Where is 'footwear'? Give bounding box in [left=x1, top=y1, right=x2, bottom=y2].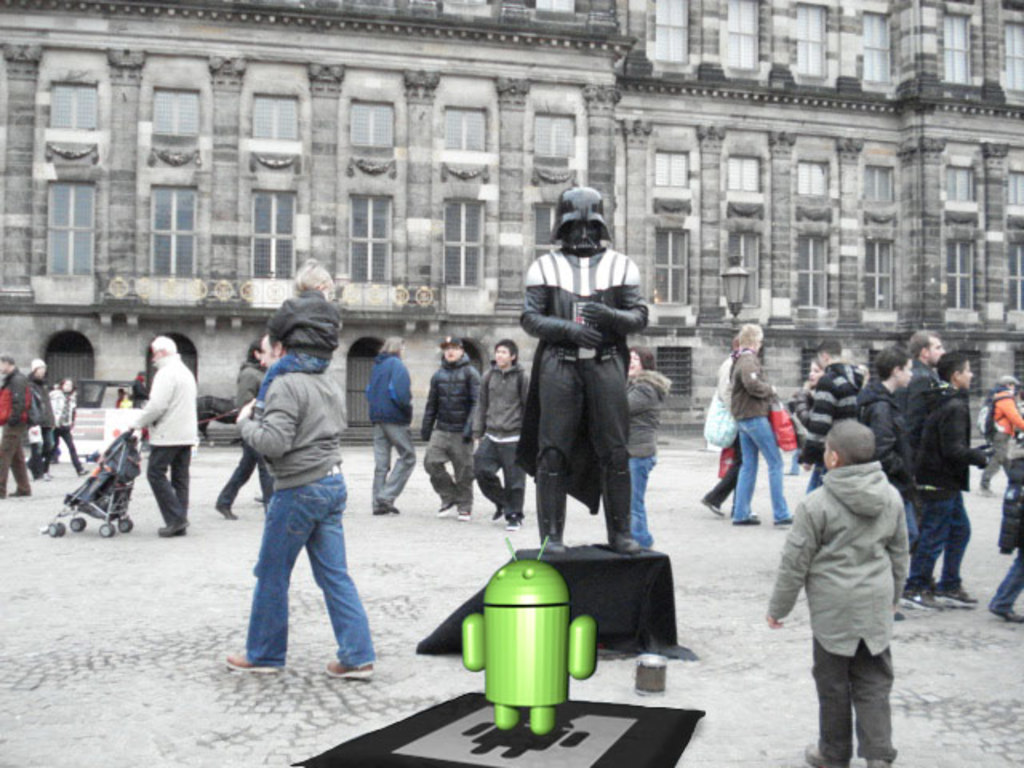
[left=374, top=506, right=392, bottom=518].
